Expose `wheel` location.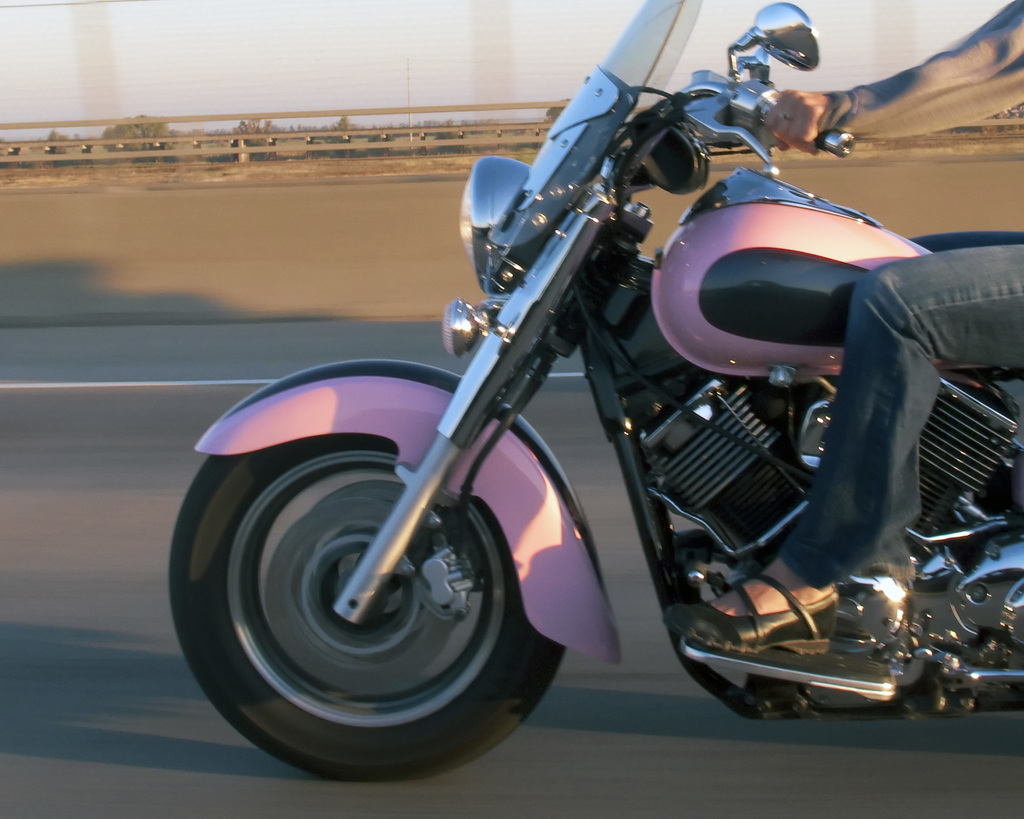
Exposed at left=191, top=457, right=552, bottom=761.
